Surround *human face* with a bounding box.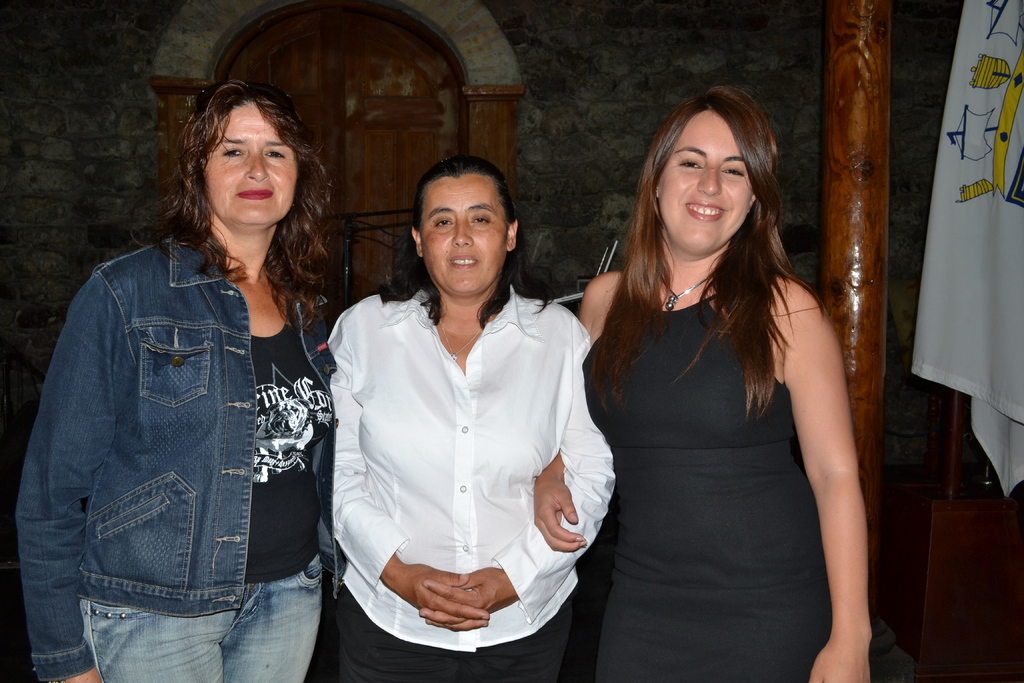
locate(418, 176, 509, 293).
